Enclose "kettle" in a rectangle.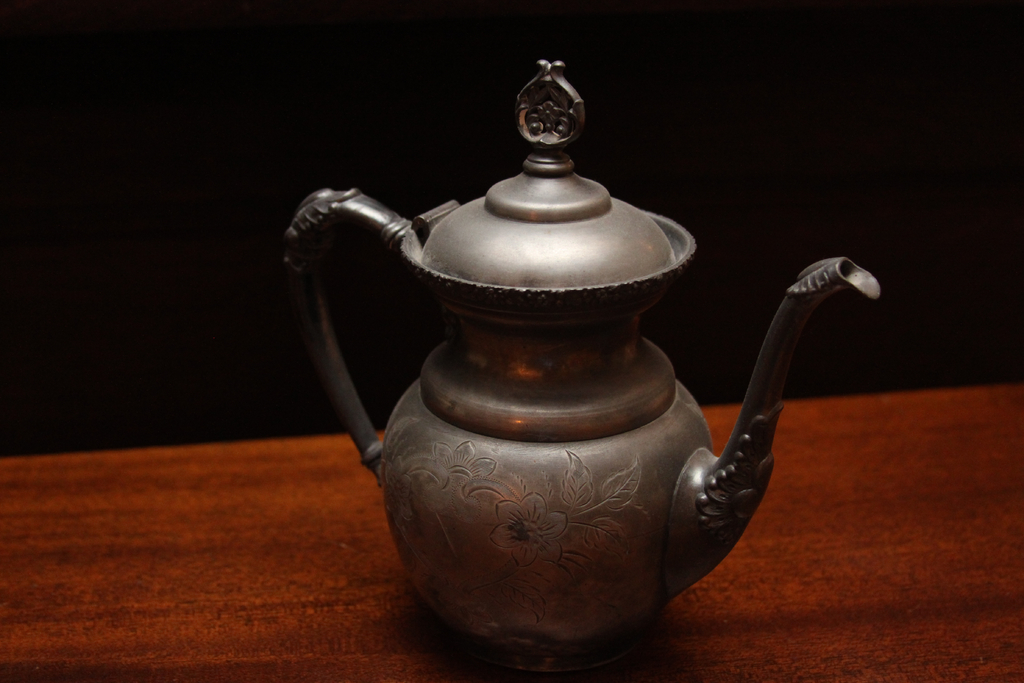
select_region(259, 49, 886, 678).
